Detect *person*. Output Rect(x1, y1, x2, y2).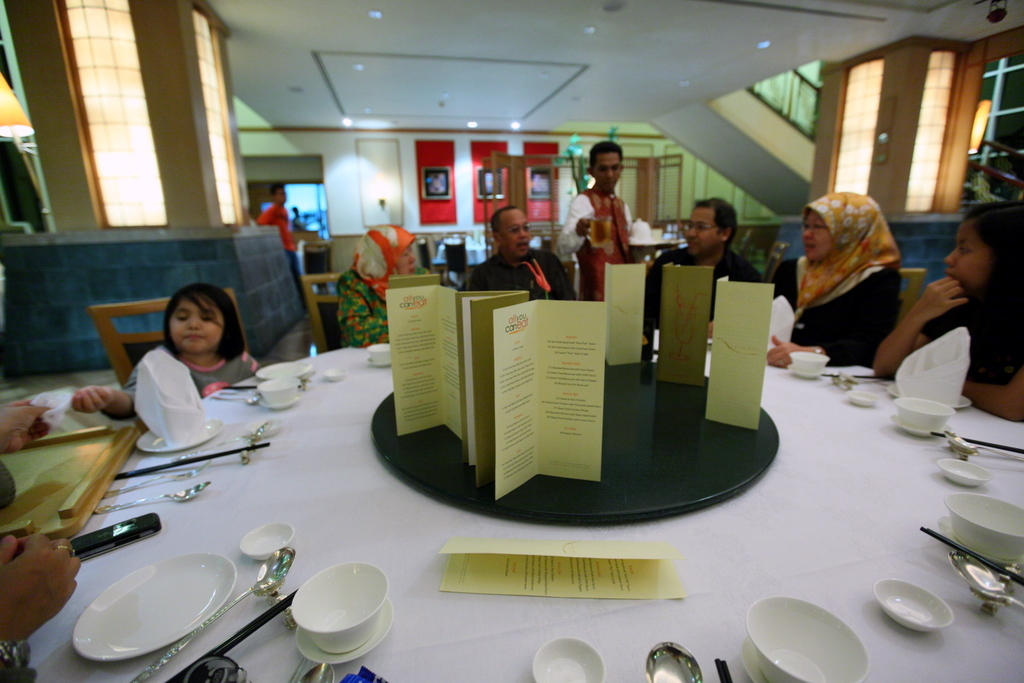
Rect(333, 223, 430, 350).
